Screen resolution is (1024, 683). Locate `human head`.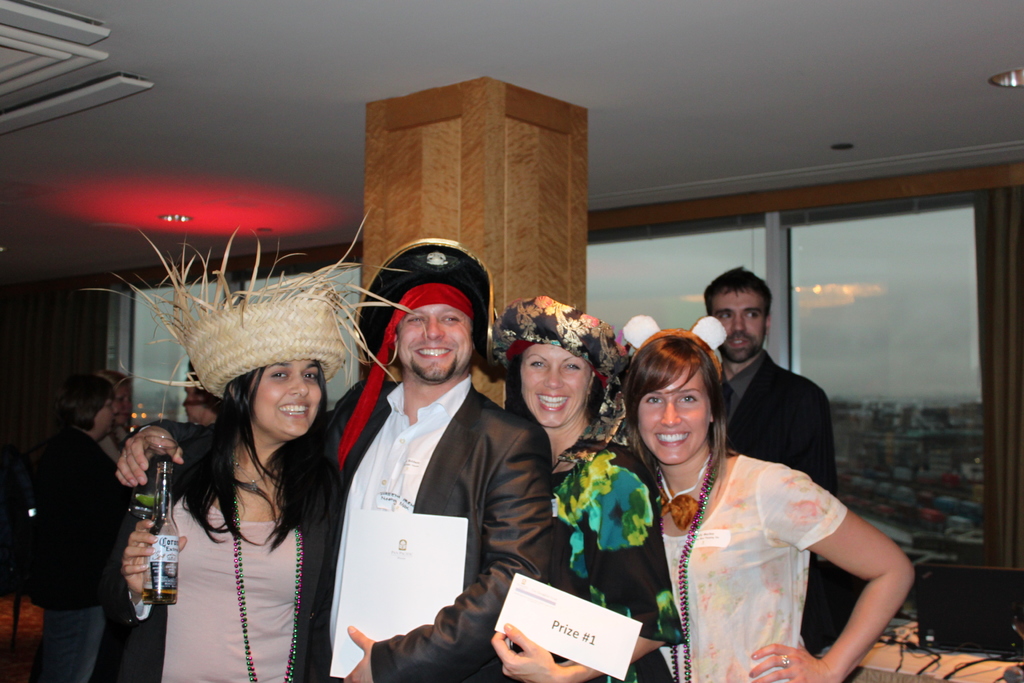
select_region(98, 370, 135, 420).
